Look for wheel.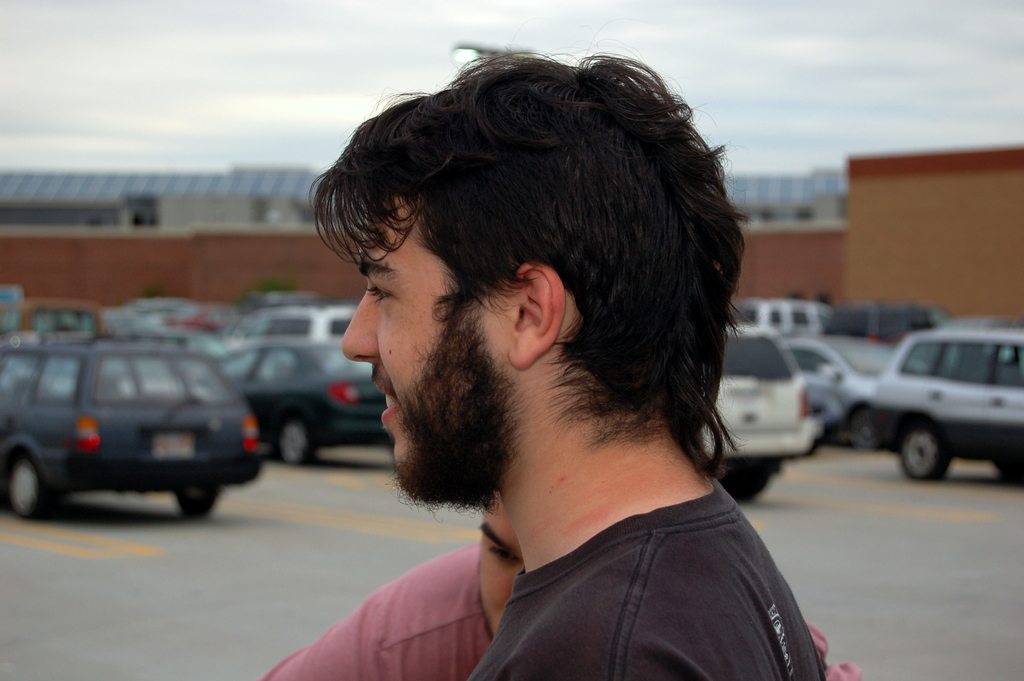
Found: detection(278, 420, 316, 464).
